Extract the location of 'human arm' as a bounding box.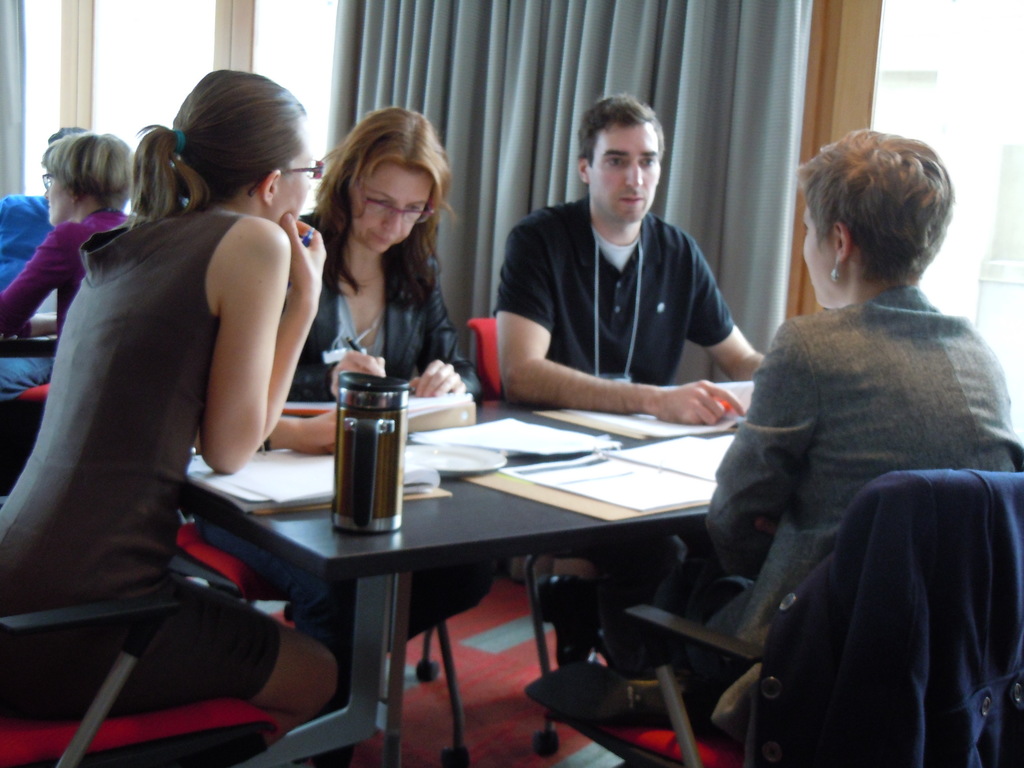
(676, 236, 782, 368).
